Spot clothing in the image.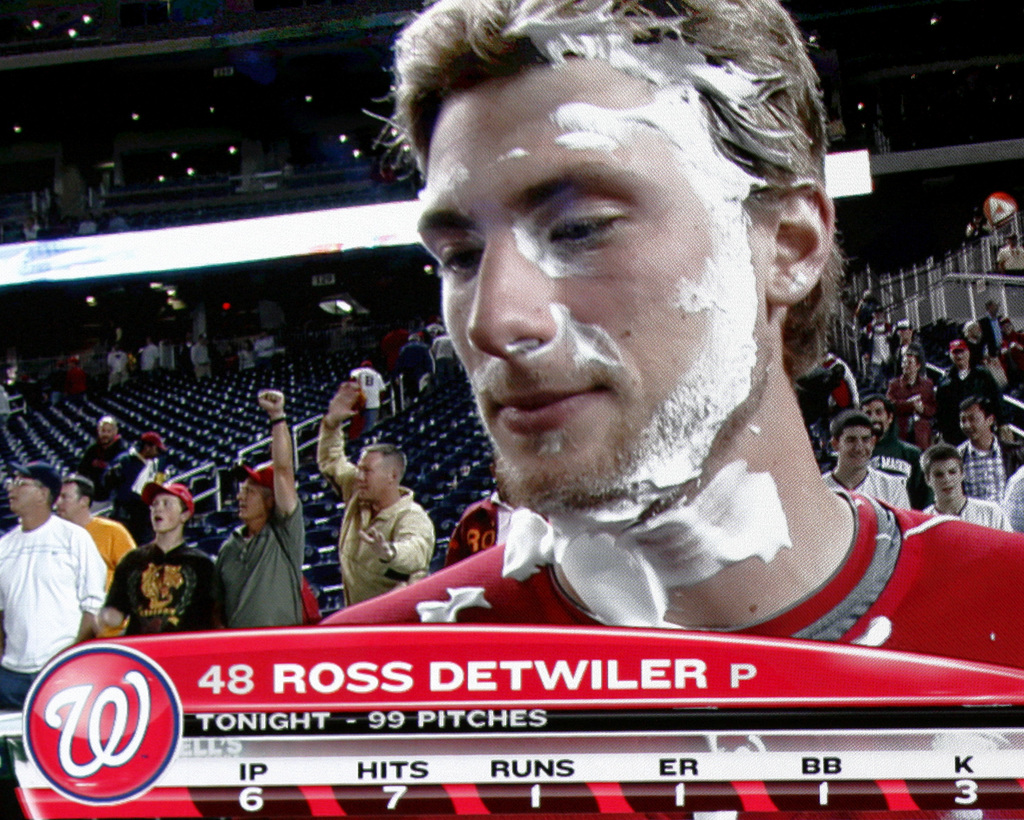
clothing found at [106,348,130,387].
